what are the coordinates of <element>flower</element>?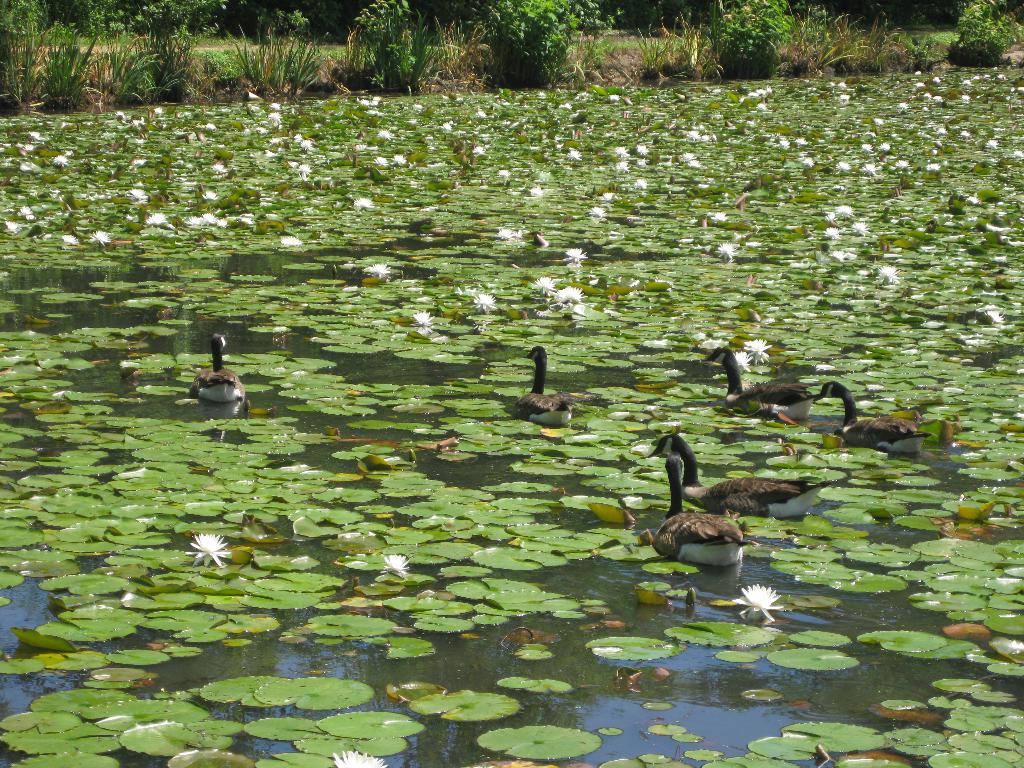
[984,307,1005,321].
